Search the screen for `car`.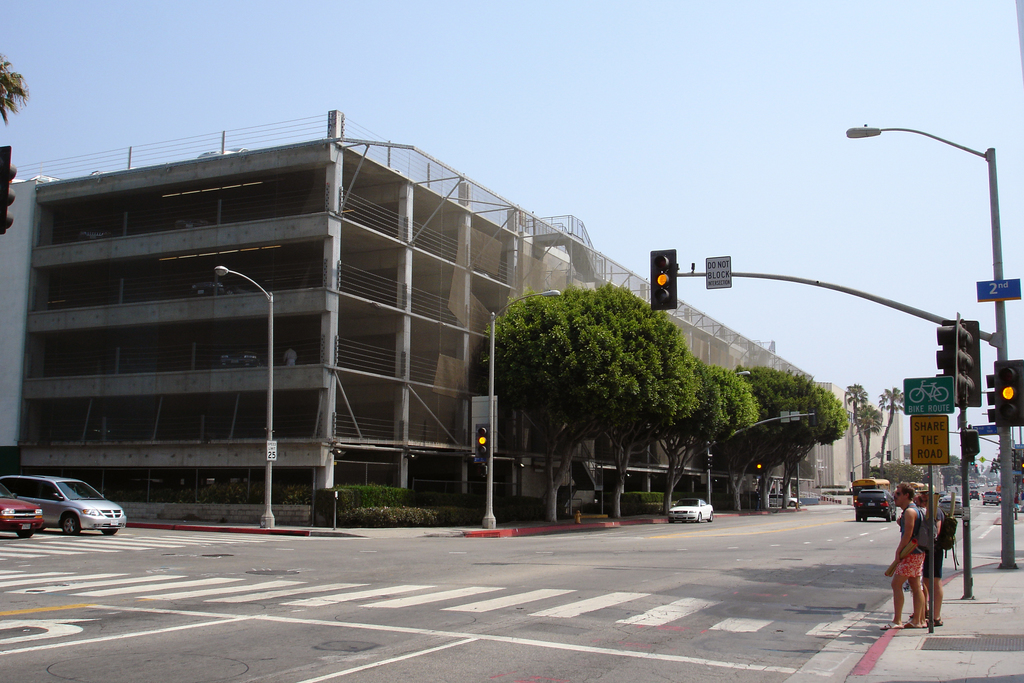
Found at (left=856, top=490, right=899, bottom=520).
